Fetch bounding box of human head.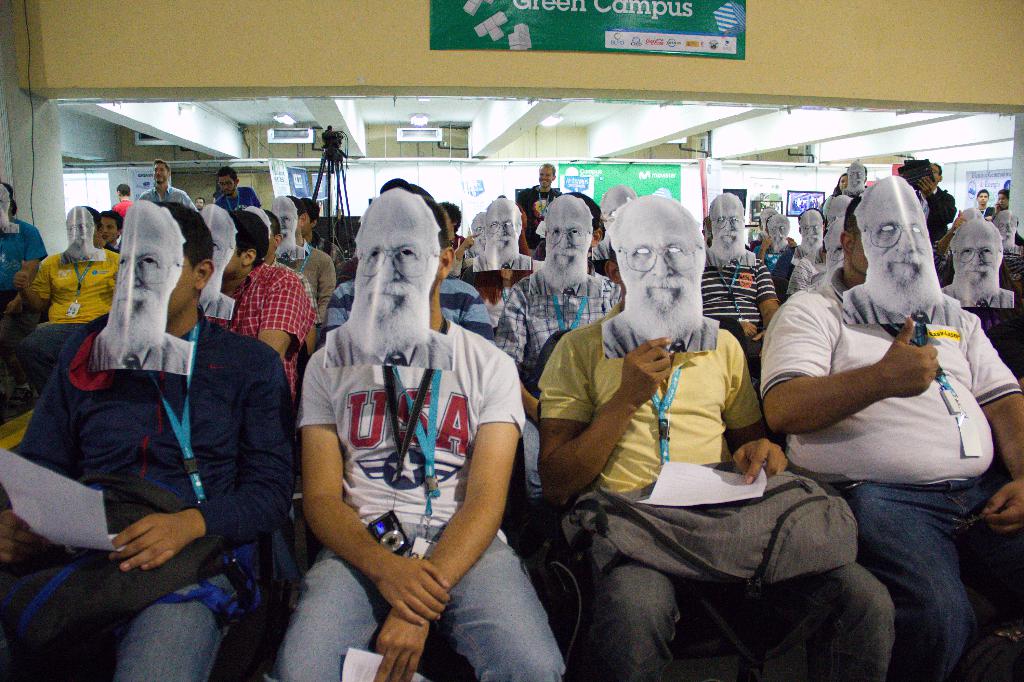
Bbox: [0, 179, 24, 218].
